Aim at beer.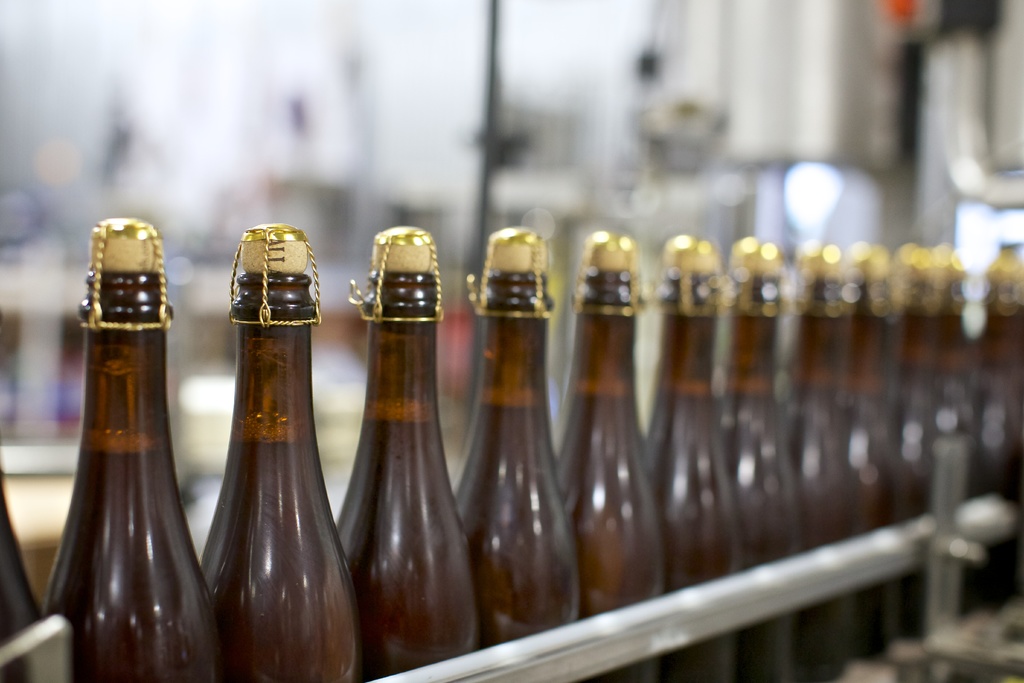
Aimed at rect(338, 217, 473, 682).
